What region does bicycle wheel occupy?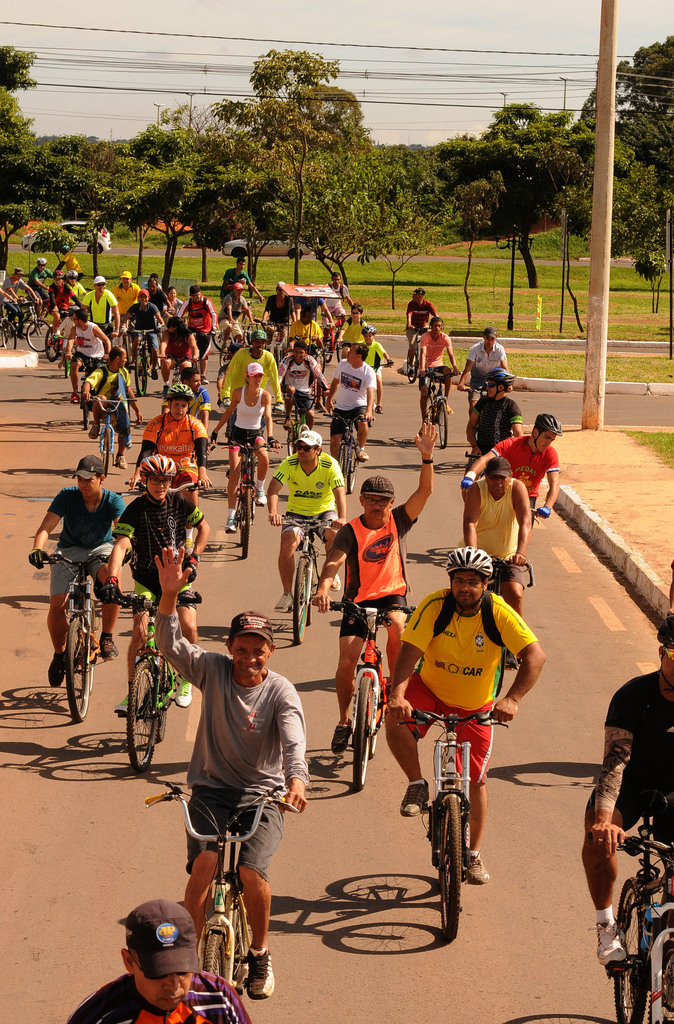
Rect(22, 310, 38, 339).
